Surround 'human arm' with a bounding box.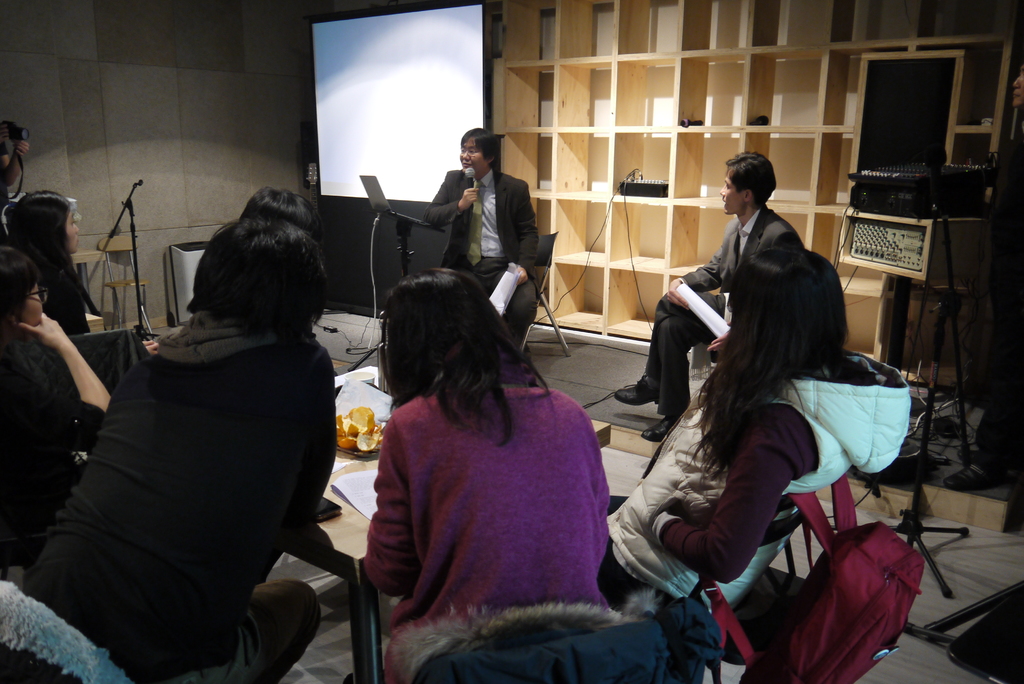
x1=661 y1=244 x2=720 y2=309.
